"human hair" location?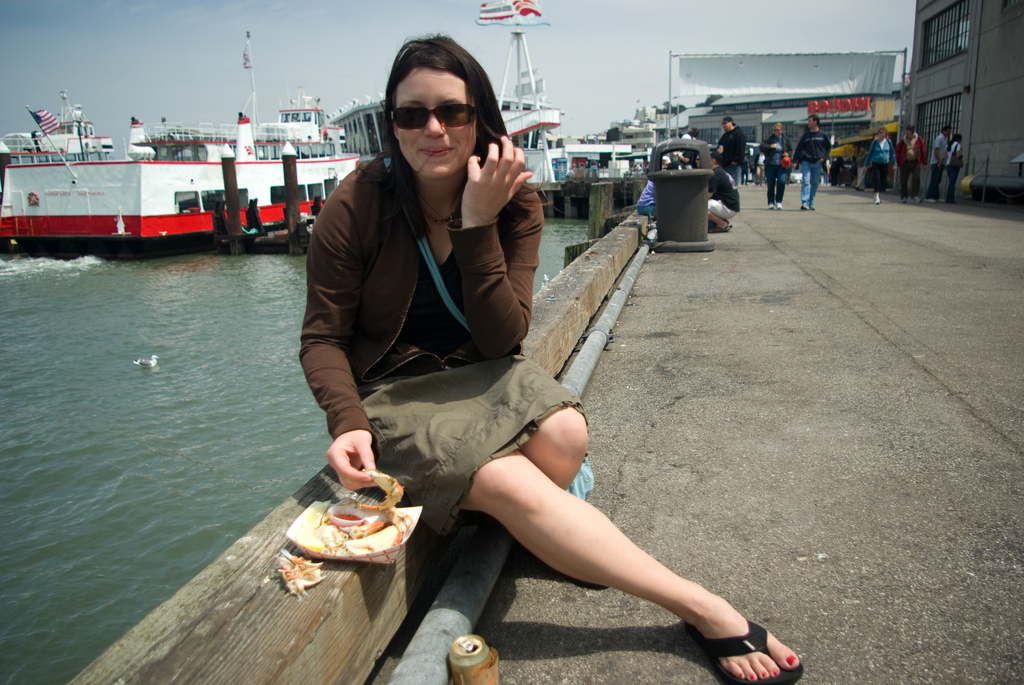
select_region(941, 125, 953, 136)
